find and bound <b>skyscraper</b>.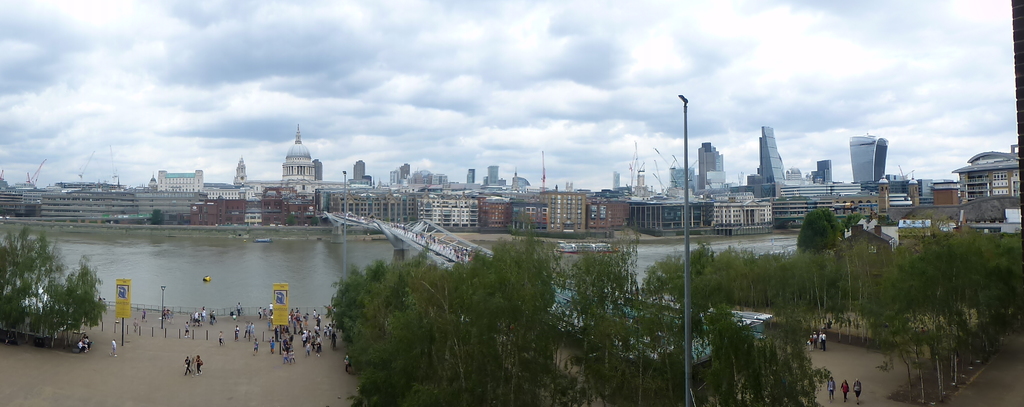
Bound: pyautogui.locateOnScreen(759, 121, 785, 181).
